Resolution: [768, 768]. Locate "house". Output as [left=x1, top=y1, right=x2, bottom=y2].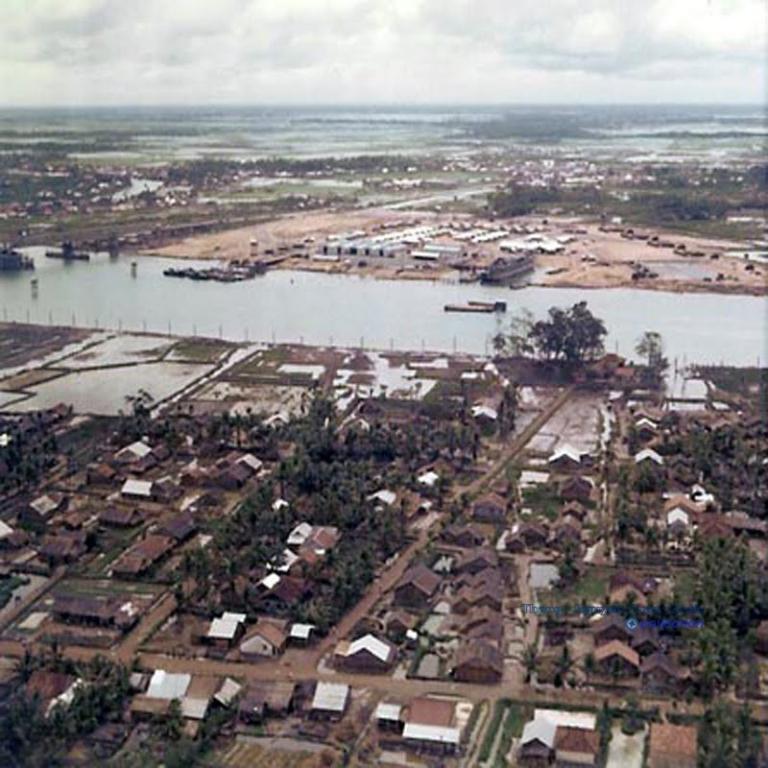
[left=178, top=728, right=197, bottom=744].
